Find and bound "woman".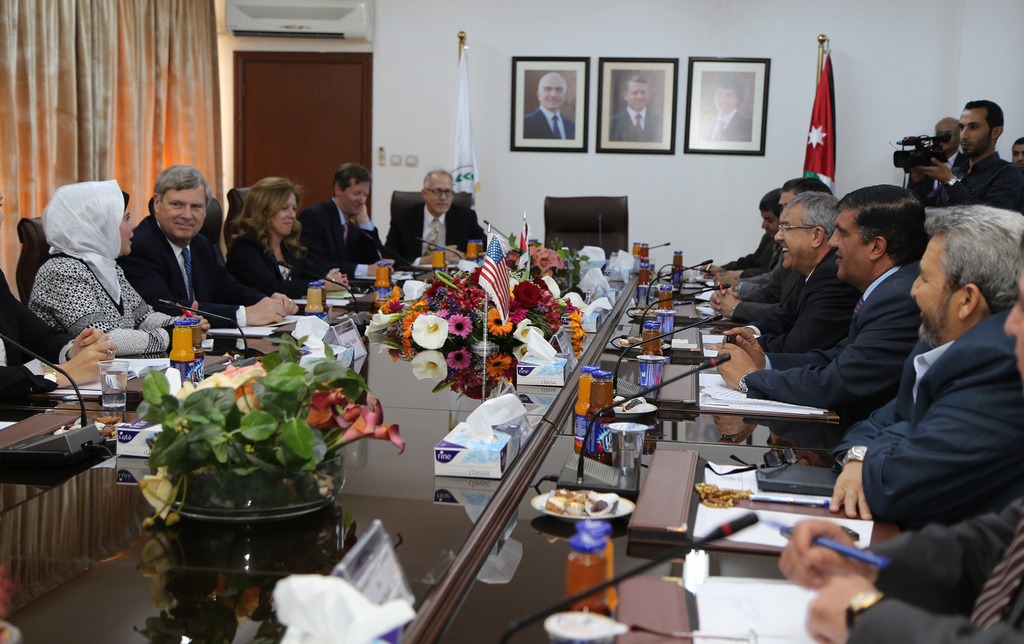
Bound: l=227, t=174, r=352, b=311.
